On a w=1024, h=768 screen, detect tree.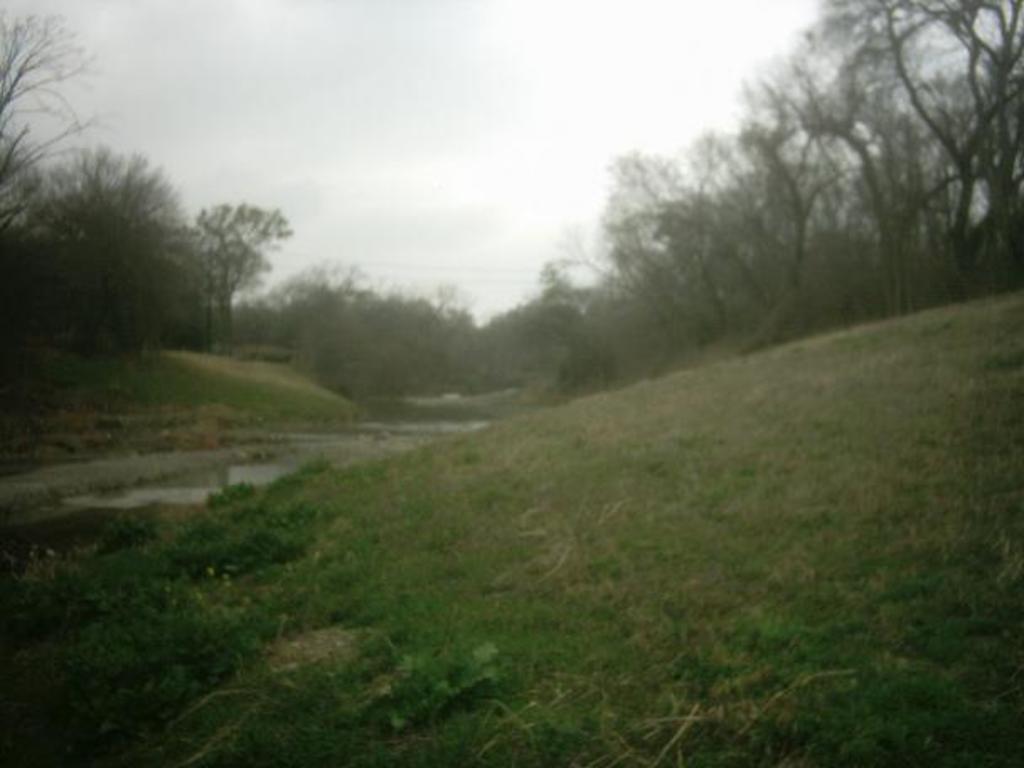
select_region(551, 160, 729, 354).
